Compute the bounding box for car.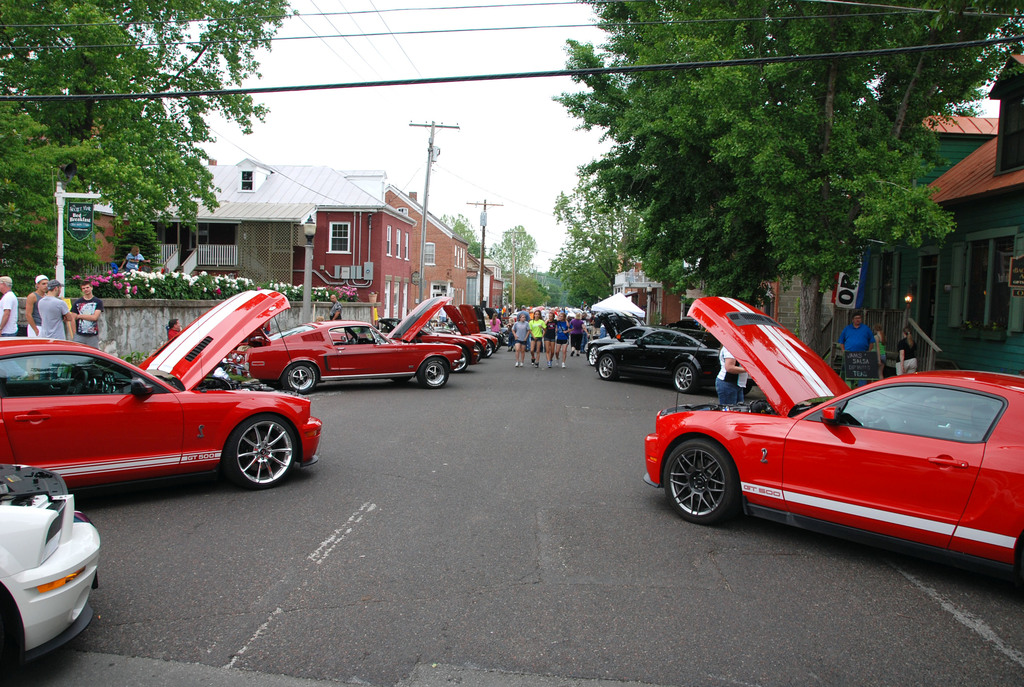
detection(630, 286, 1023, 578).
